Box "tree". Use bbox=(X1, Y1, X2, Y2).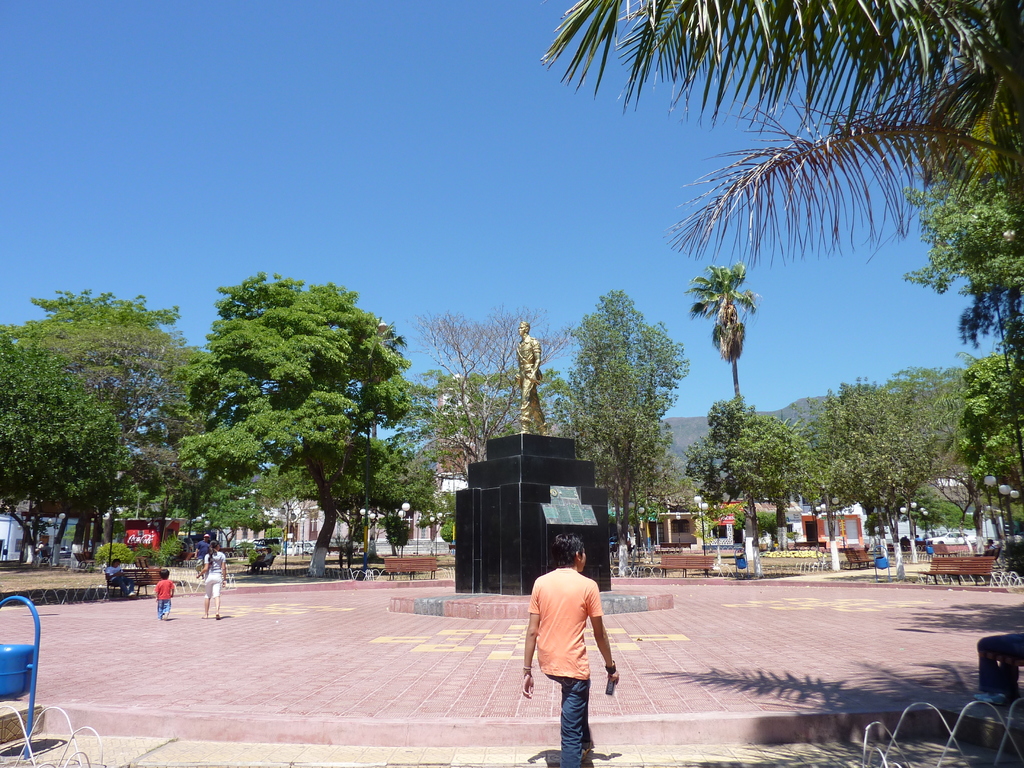
bbox=(2, 277, 192, 456).
